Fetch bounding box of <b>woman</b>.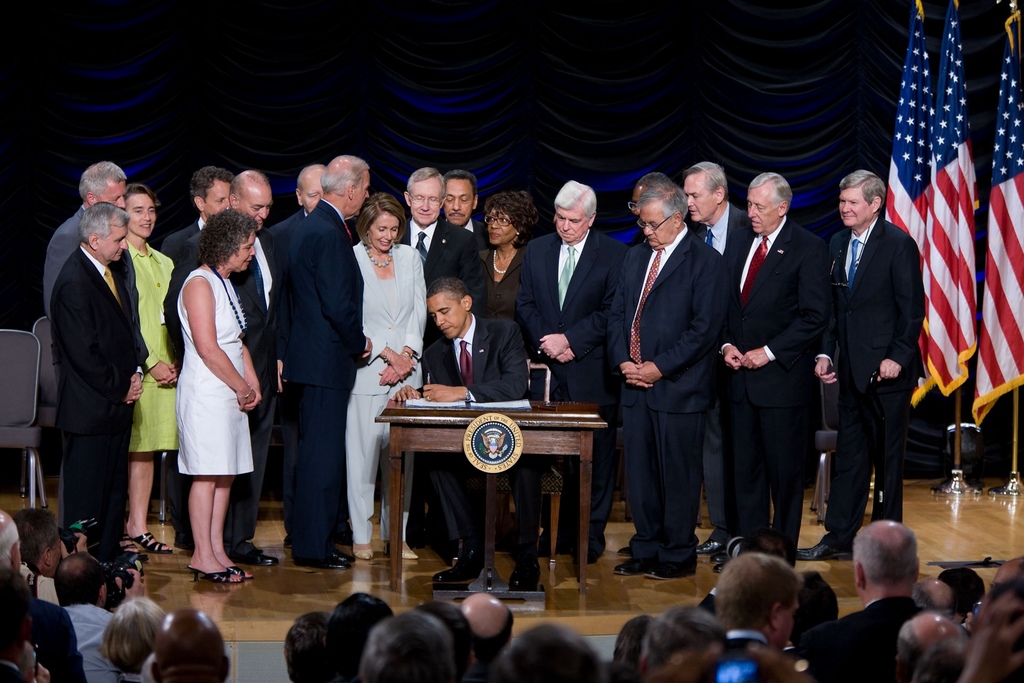
Bbox: locate(343, 193, 428, 563).
